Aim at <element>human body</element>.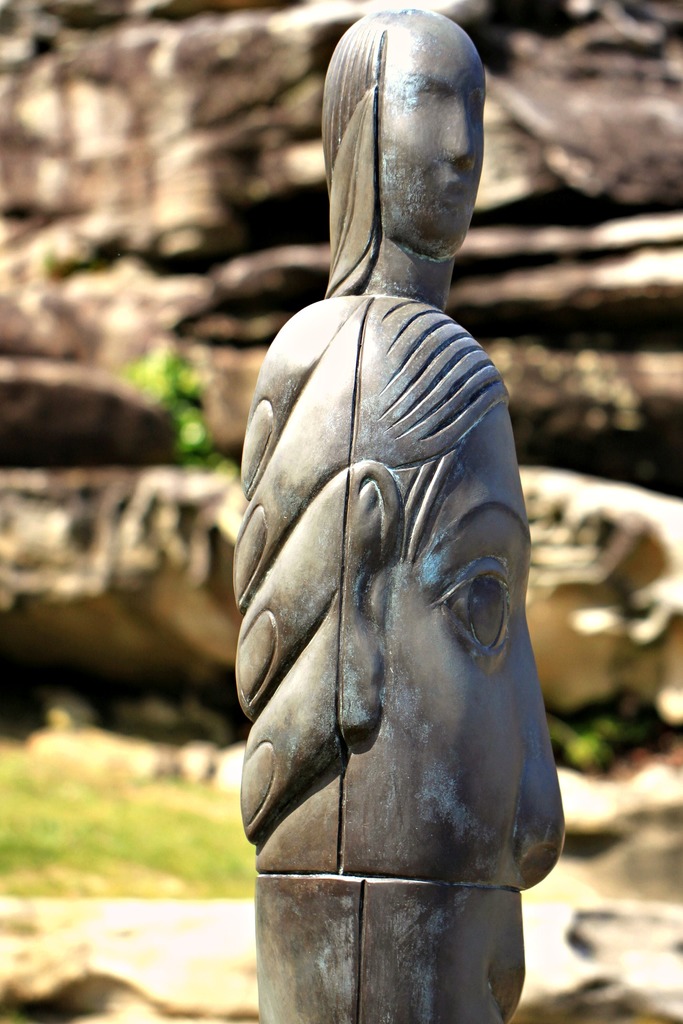
Aimed at region(323, 0, 487, 287).
